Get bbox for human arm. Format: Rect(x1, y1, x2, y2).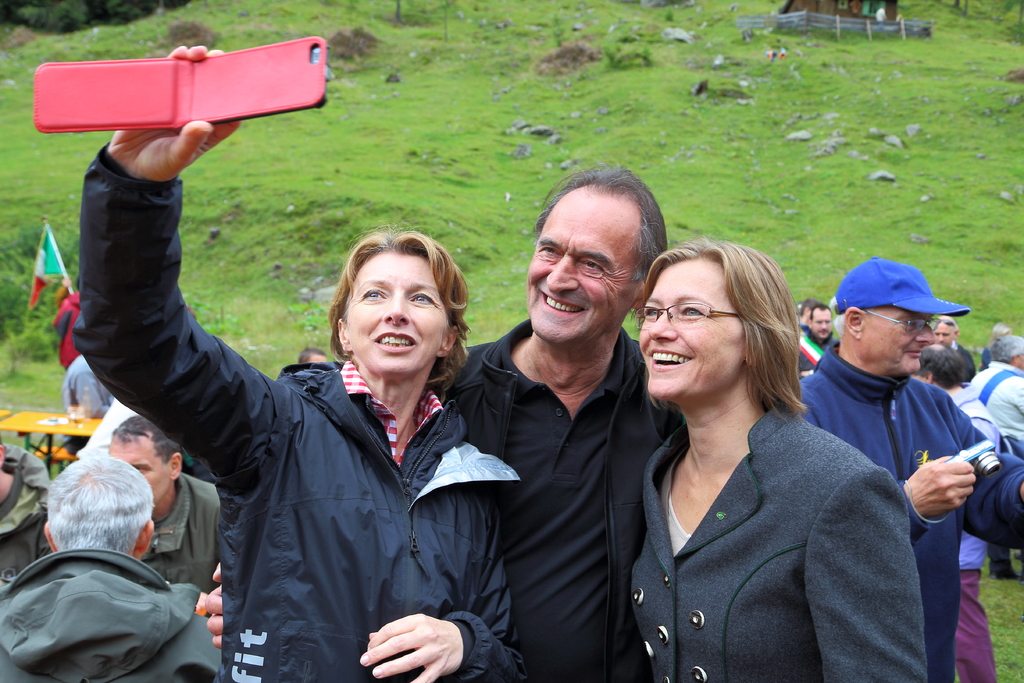
Rect(195, 559, 239, 652).
